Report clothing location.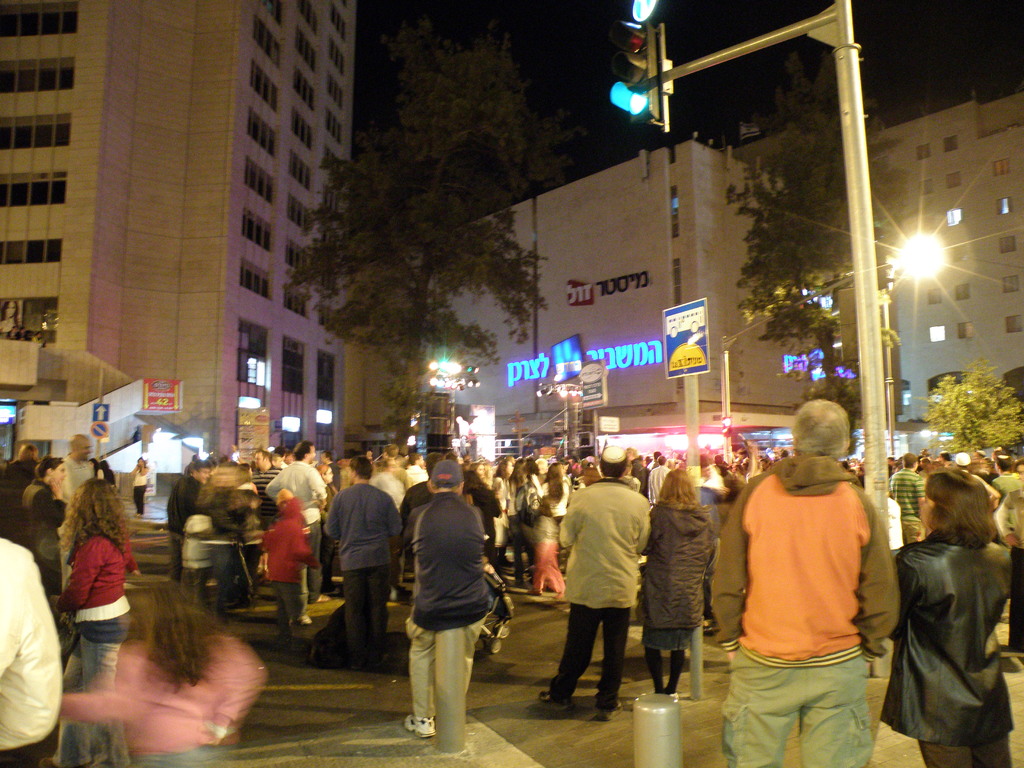
Report: detection(57, 473, 77, 488).
